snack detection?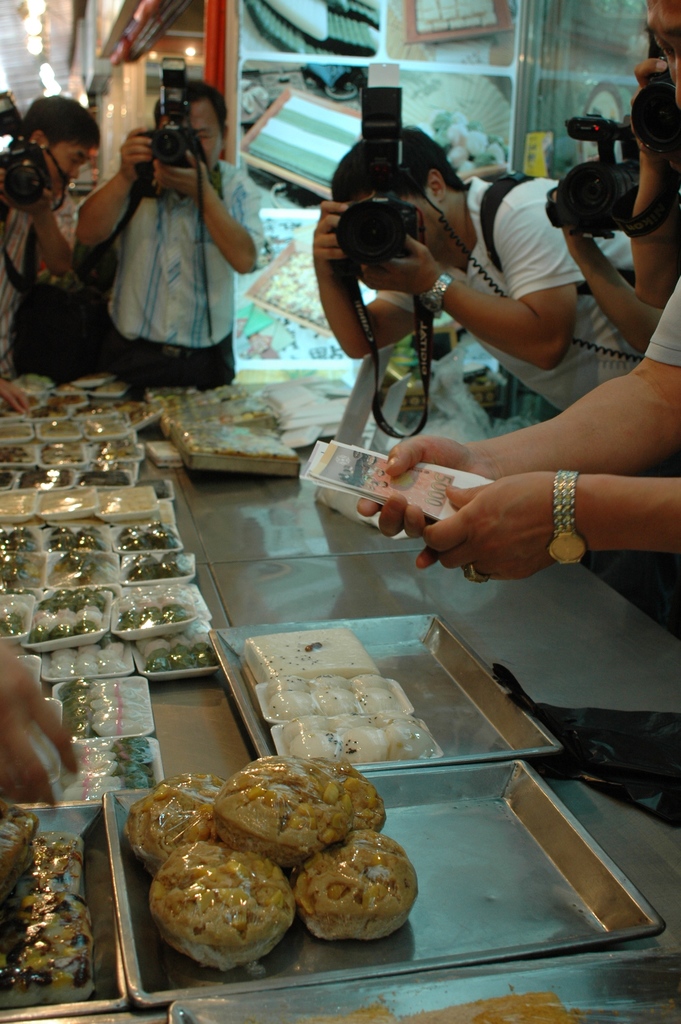
box=[3, 836, 82, 902]
